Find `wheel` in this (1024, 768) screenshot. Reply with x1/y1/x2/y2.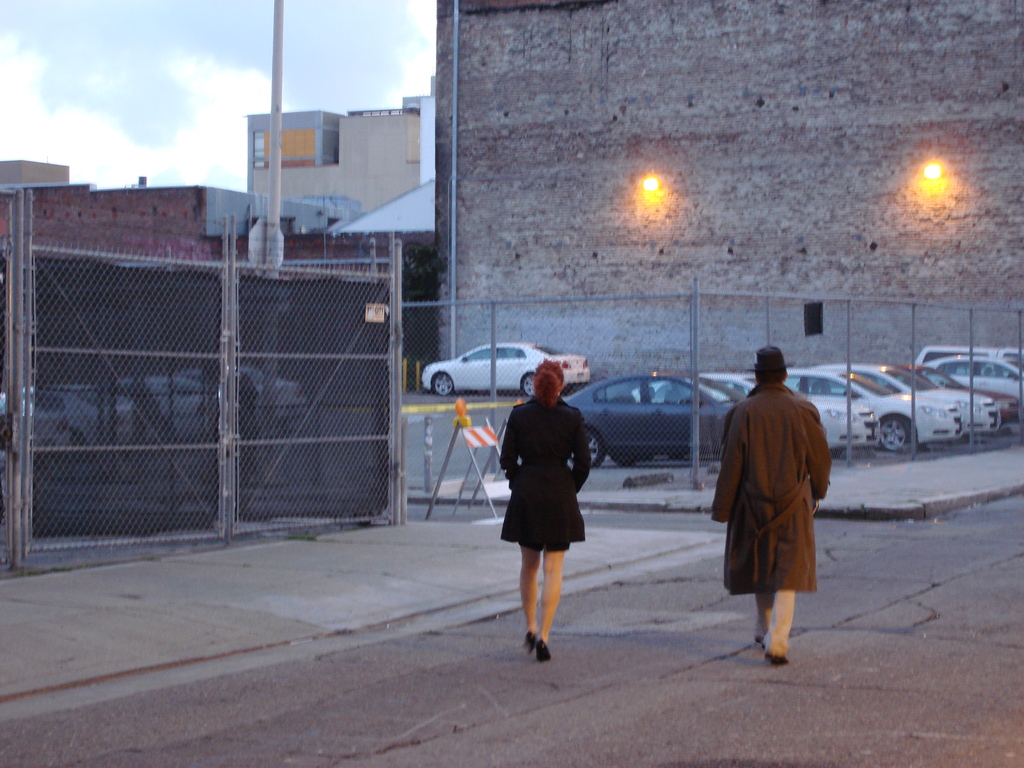
432/373/456/399.
